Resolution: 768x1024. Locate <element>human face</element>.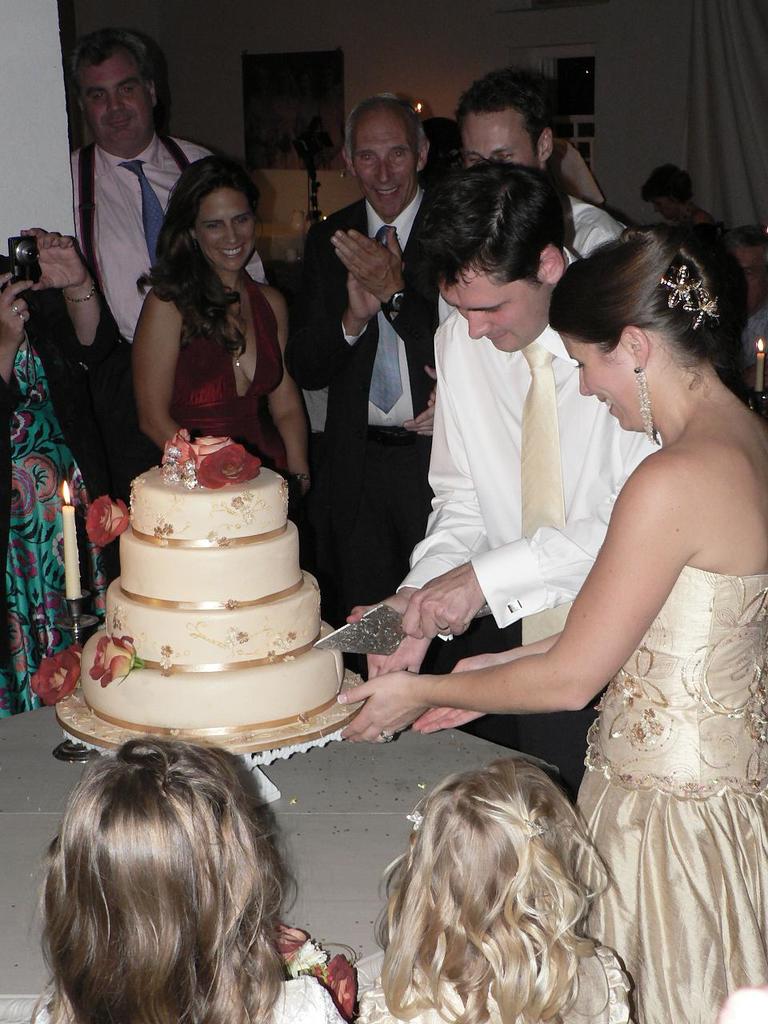
x1=75, y1=58, x2=158, y2=156.
